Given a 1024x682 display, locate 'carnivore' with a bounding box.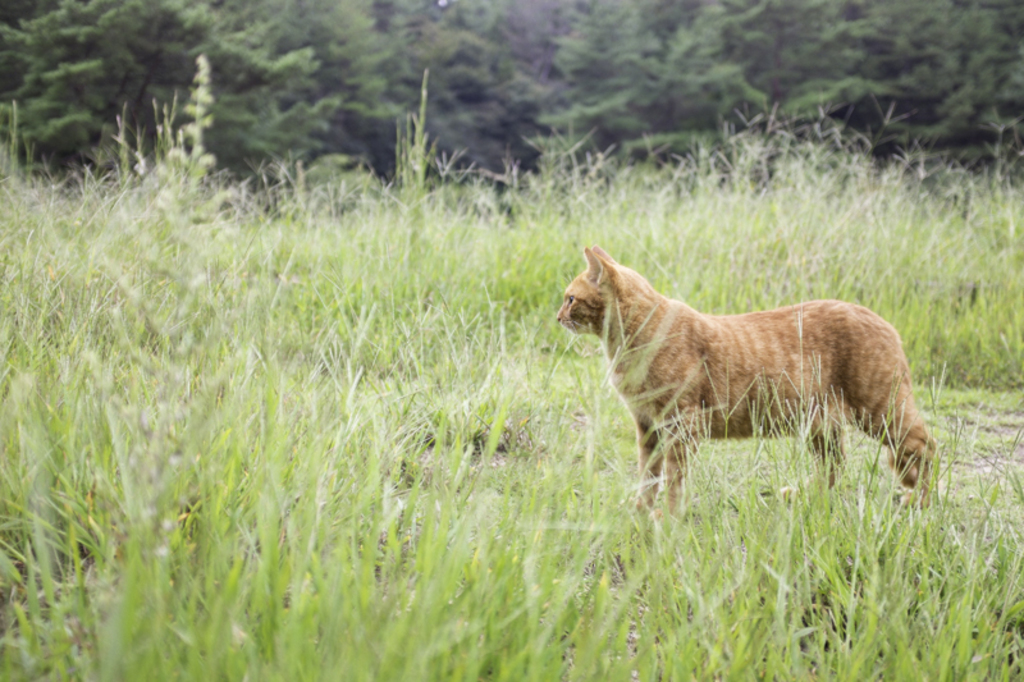
Located: (x1=538, y1=248, x2=948, y2=523).
